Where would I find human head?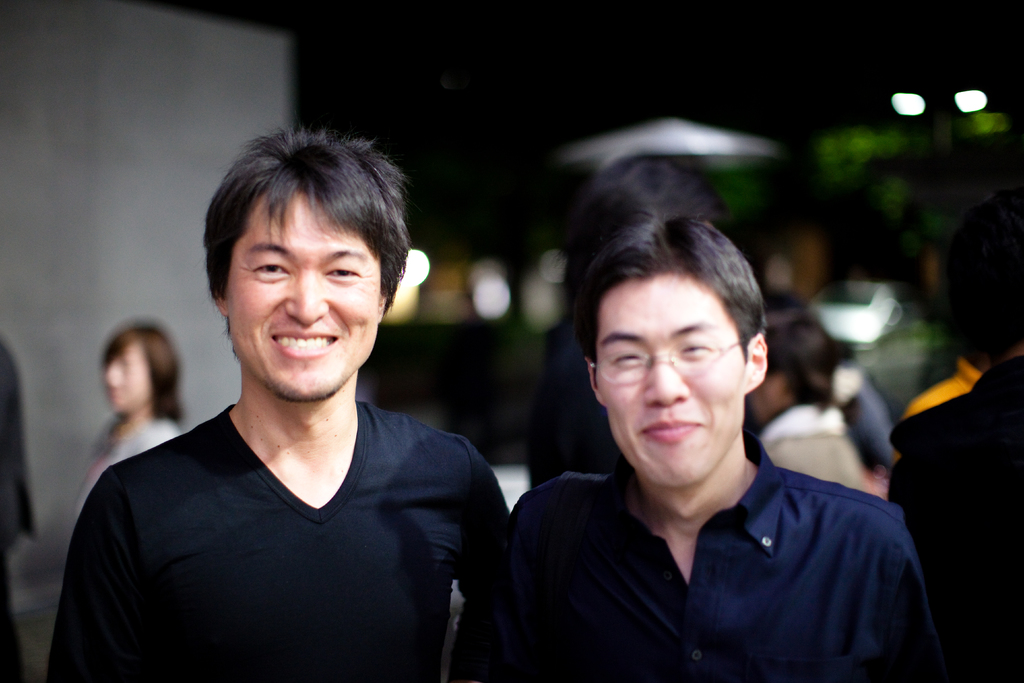
At (left=746, top=313, right=826, bottom=422).
